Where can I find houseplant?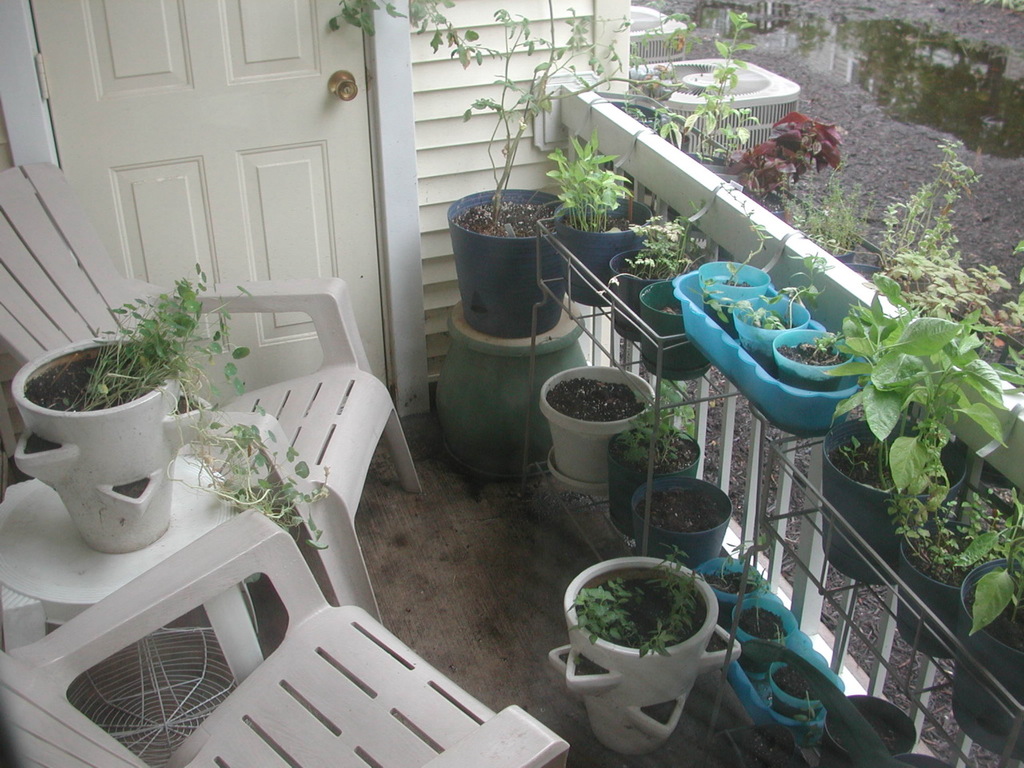
You can find it at pyautogui.locateOnScreen(685, 239, 833, 377).
